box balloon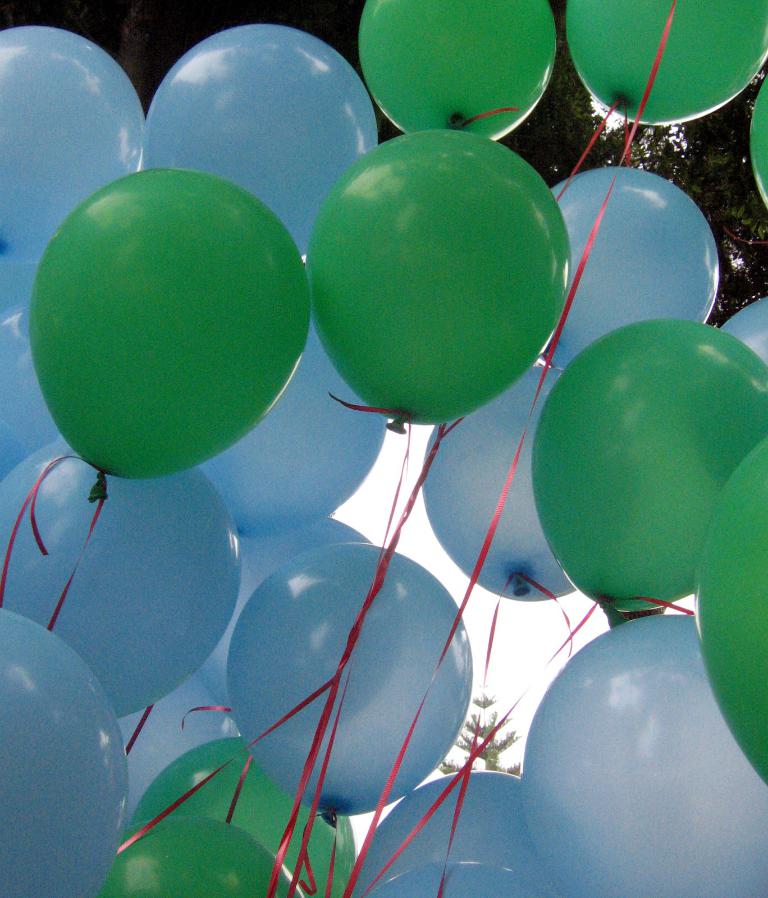
[x1=115, y1=676, x2=237, y2=799]
